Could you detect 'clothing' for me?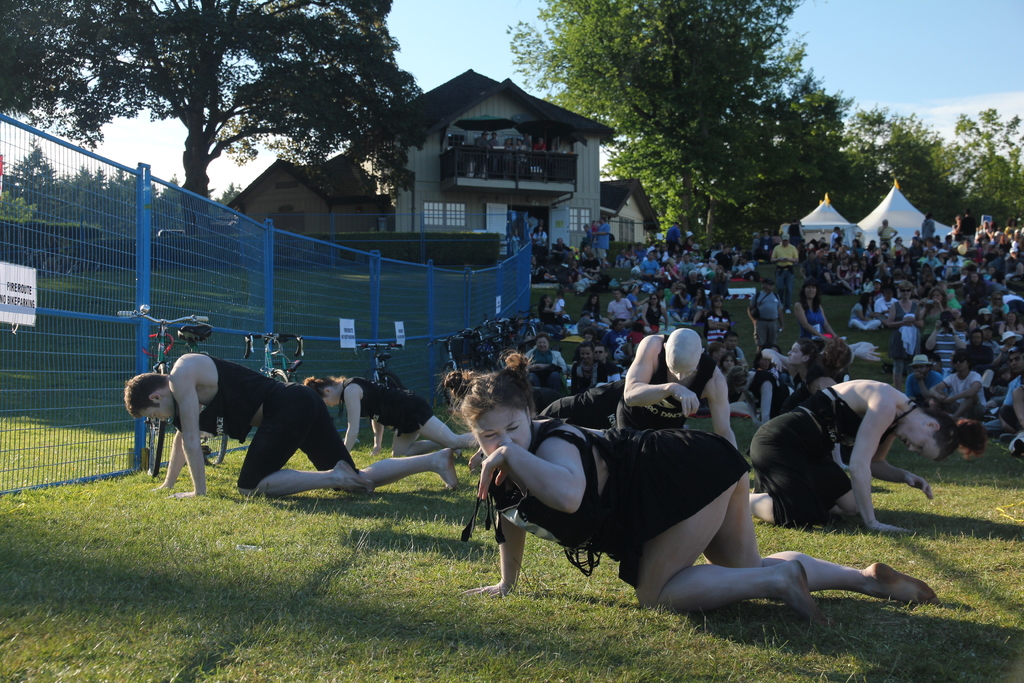
Detection result: {"x1": 872, "y1": 291, "x2": 886, "y2": 305}.
